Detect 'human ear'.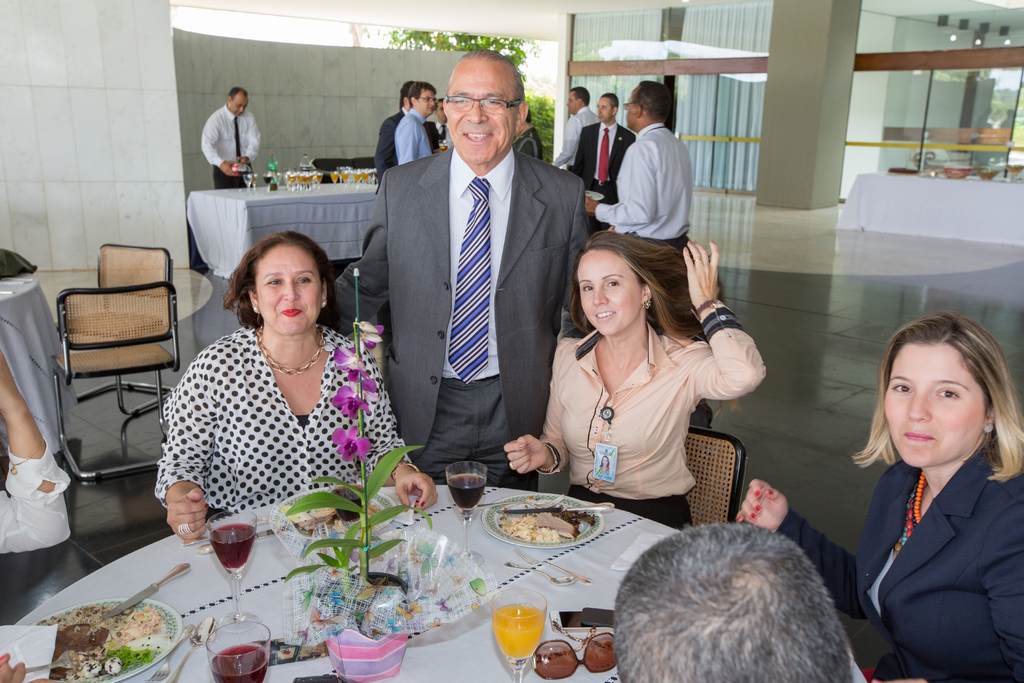
Detected at [441, 97, 449, 123].
